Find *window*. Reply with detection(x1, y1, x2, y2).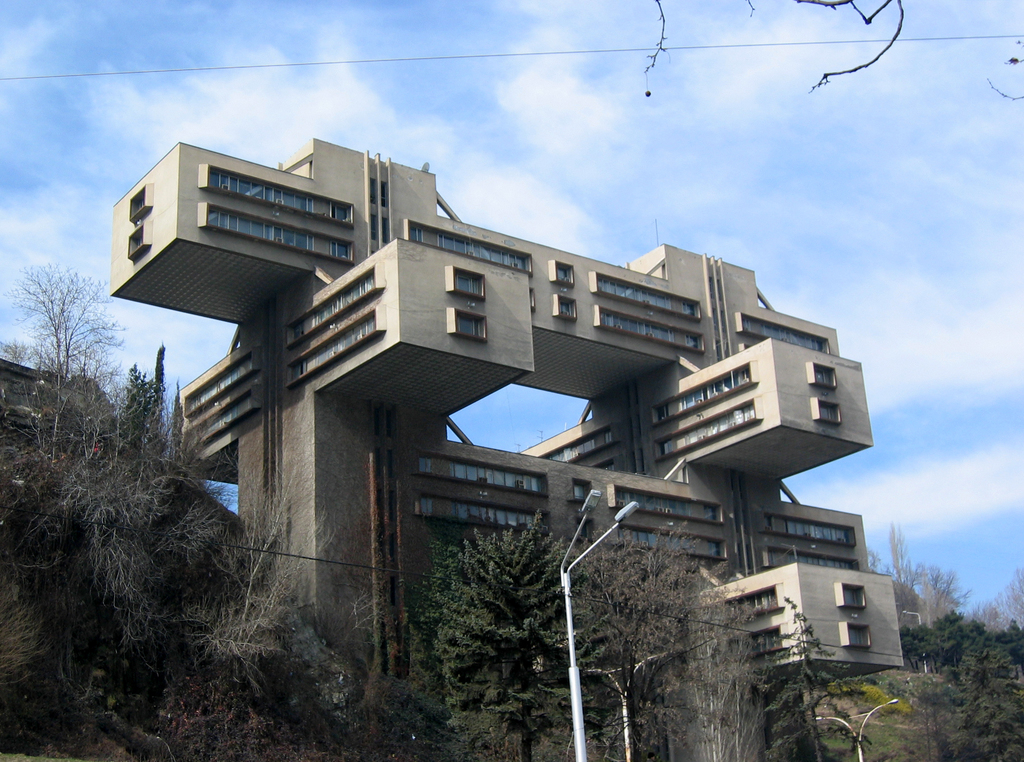
detection(813, 400, 841, 418).
